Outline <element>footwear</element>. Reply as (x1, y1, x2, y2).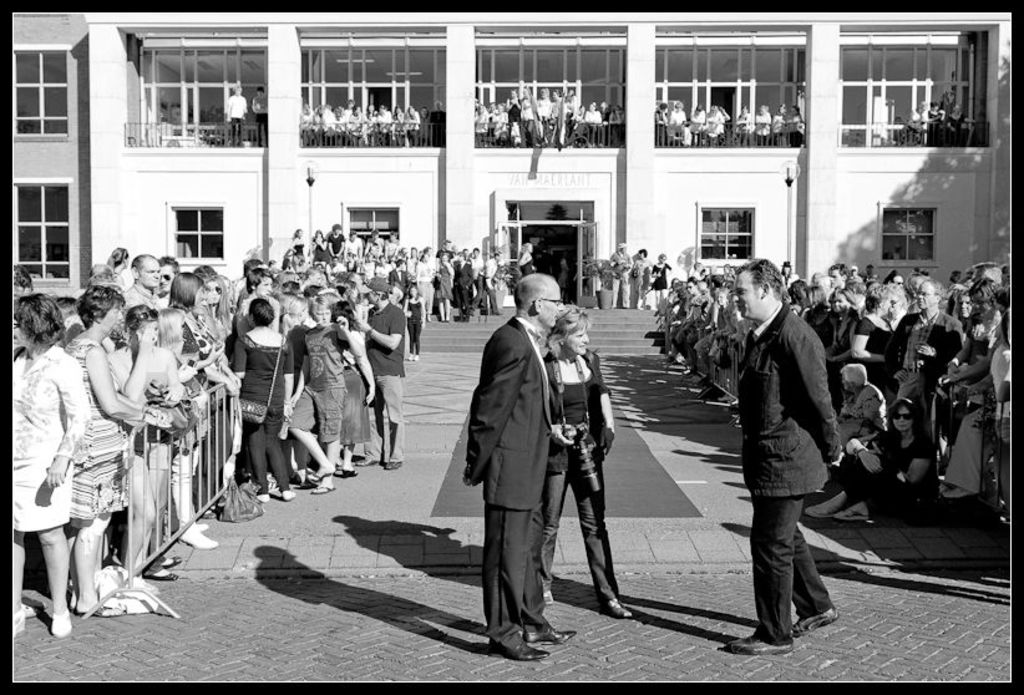
(47, 612, 73, 644).
